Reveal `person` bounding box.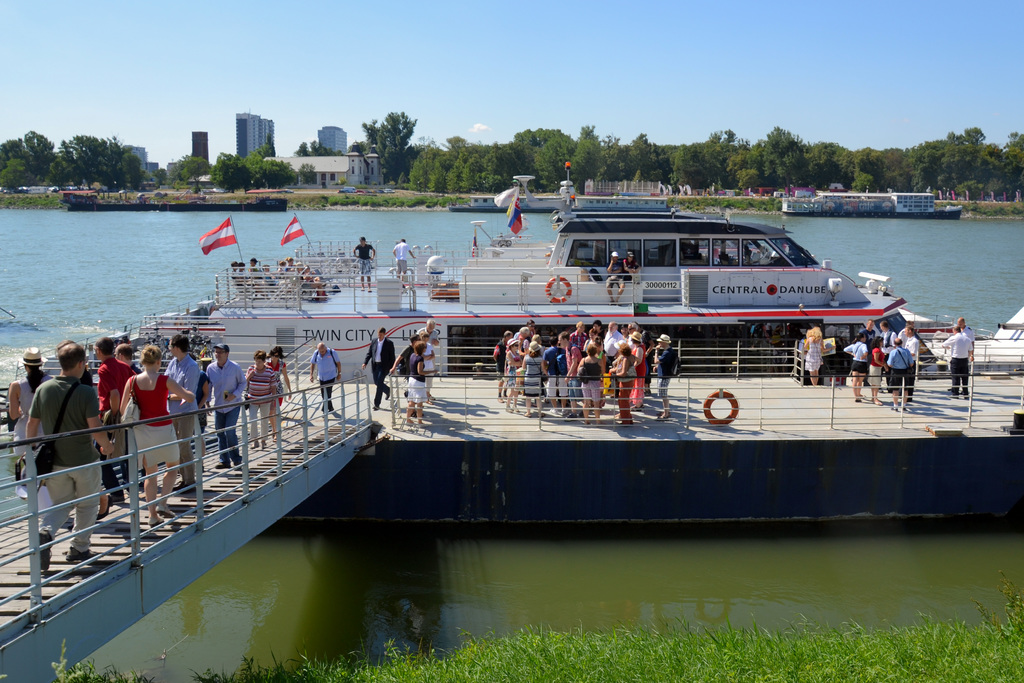
Revealed: box=[490, 327, 512, 388].
